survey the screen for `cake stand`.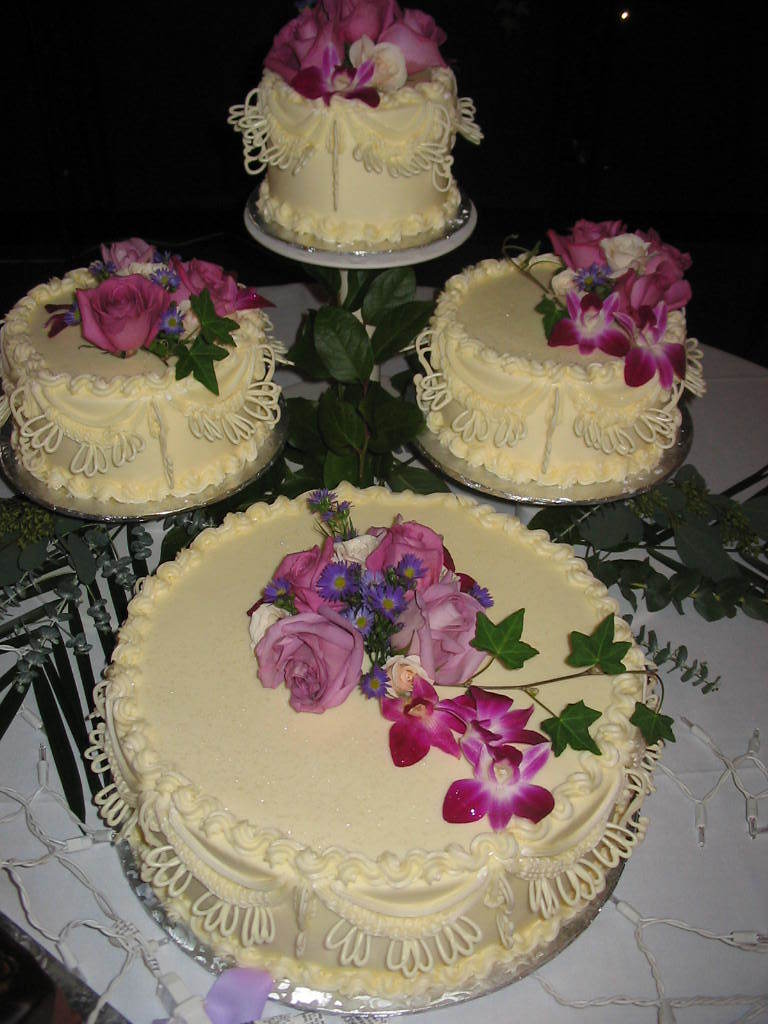
Survey found: 241:192:479:333.
